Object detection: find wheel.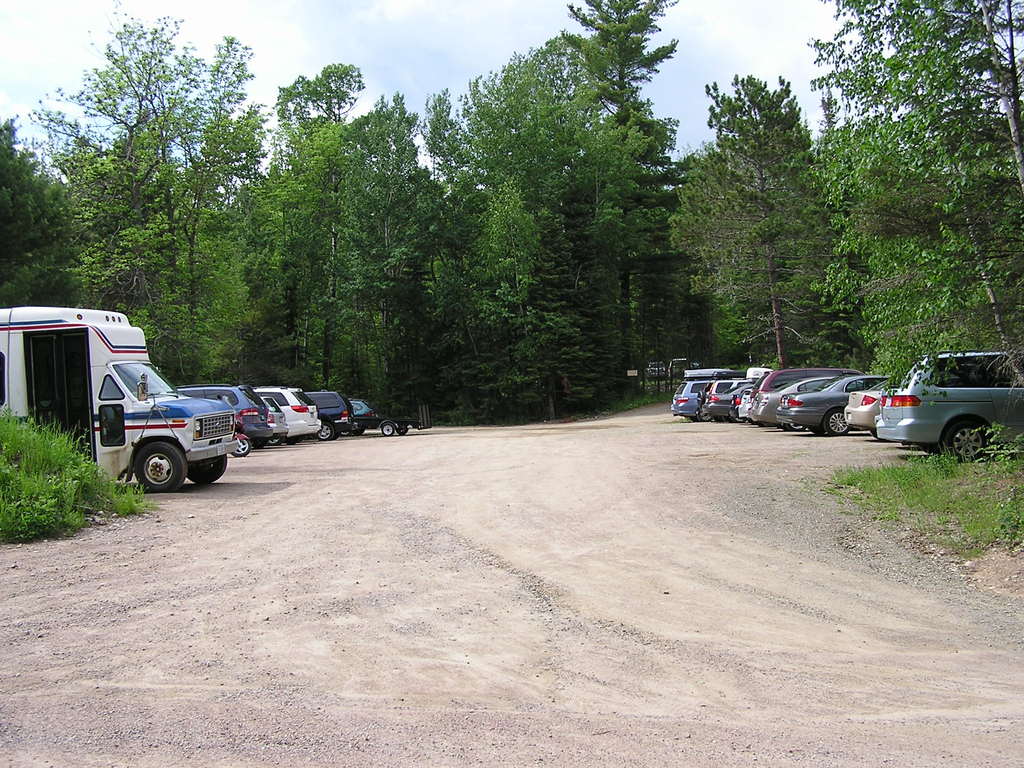
l=807, t=426, r=825, b=436.
